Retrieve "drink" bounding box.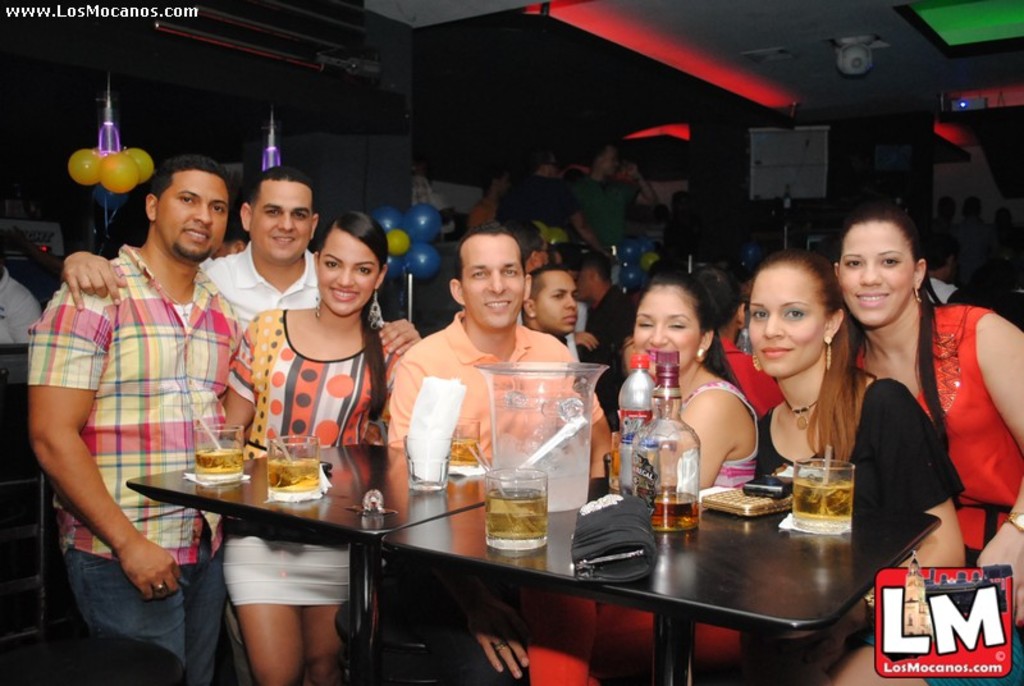
Bounding box: crop(269, 461, 325, 494).
